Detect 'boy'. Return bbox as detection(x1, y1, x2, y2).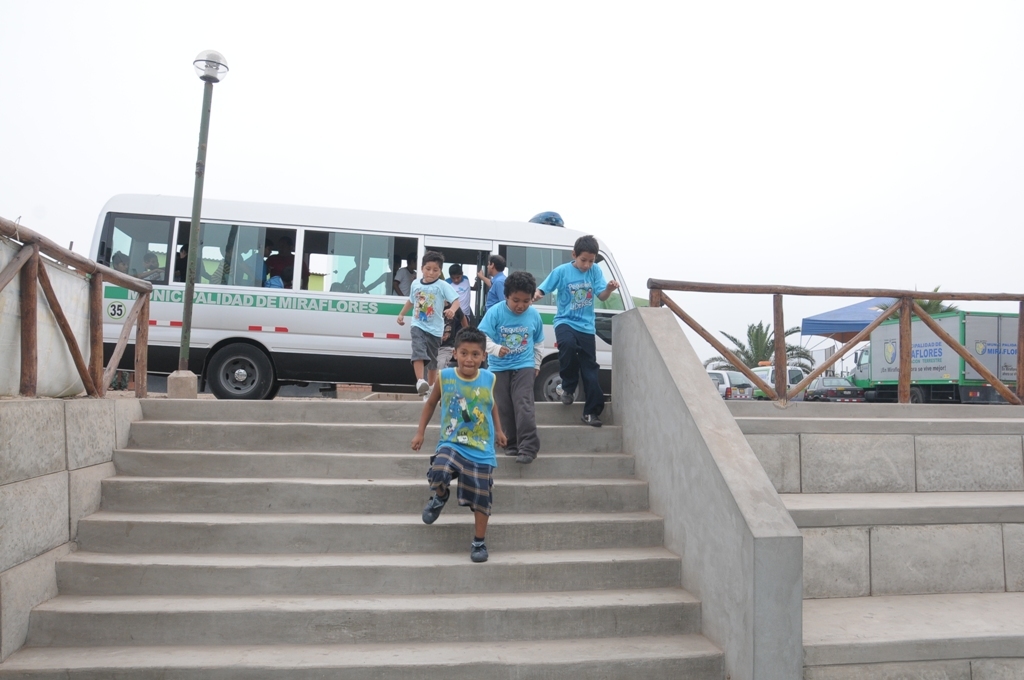
detection(398, 250, 461, 393).
